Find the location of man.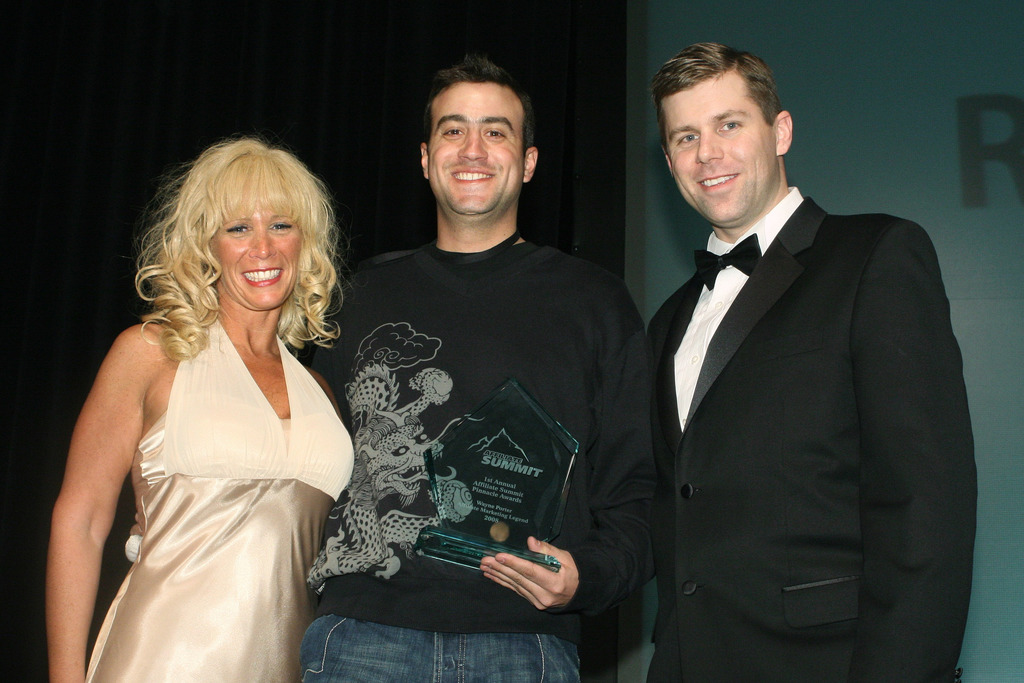
Location: [612, 52, 984, 682].
